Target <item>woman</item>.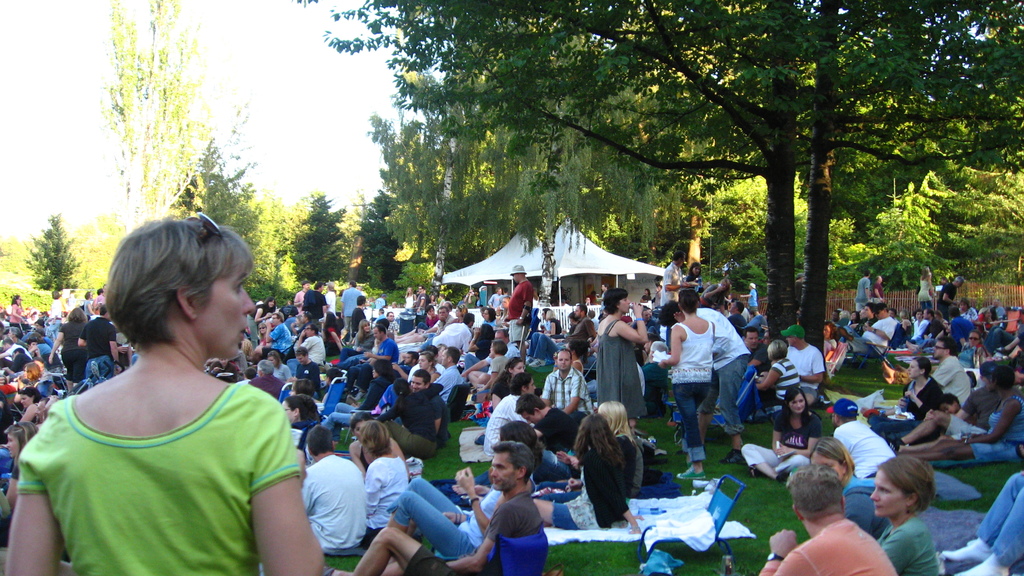
Target region: box=[684, 262, 702, 296].
